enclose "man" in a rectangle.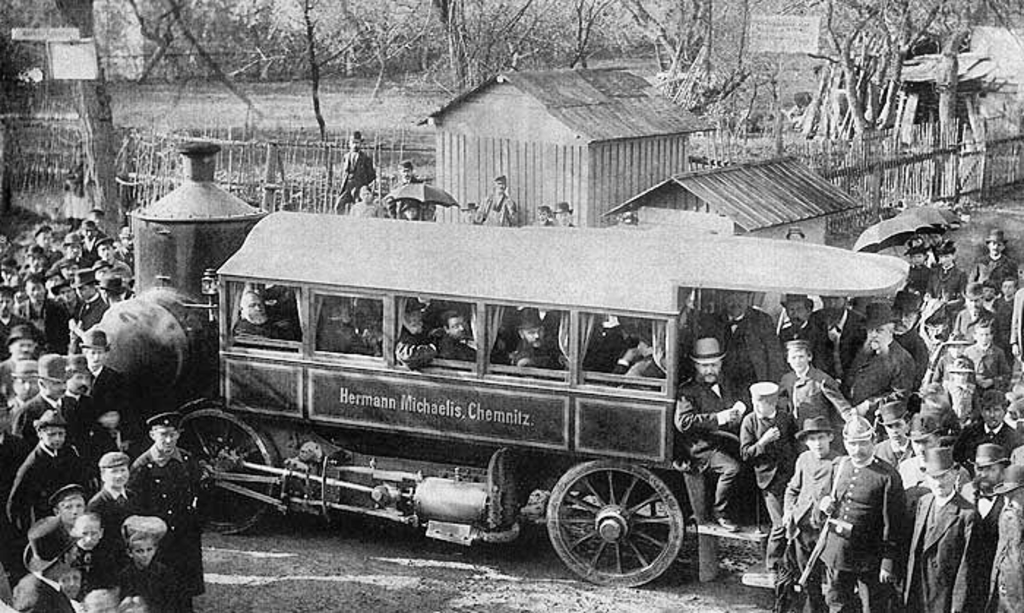
990:279:1018:353.
